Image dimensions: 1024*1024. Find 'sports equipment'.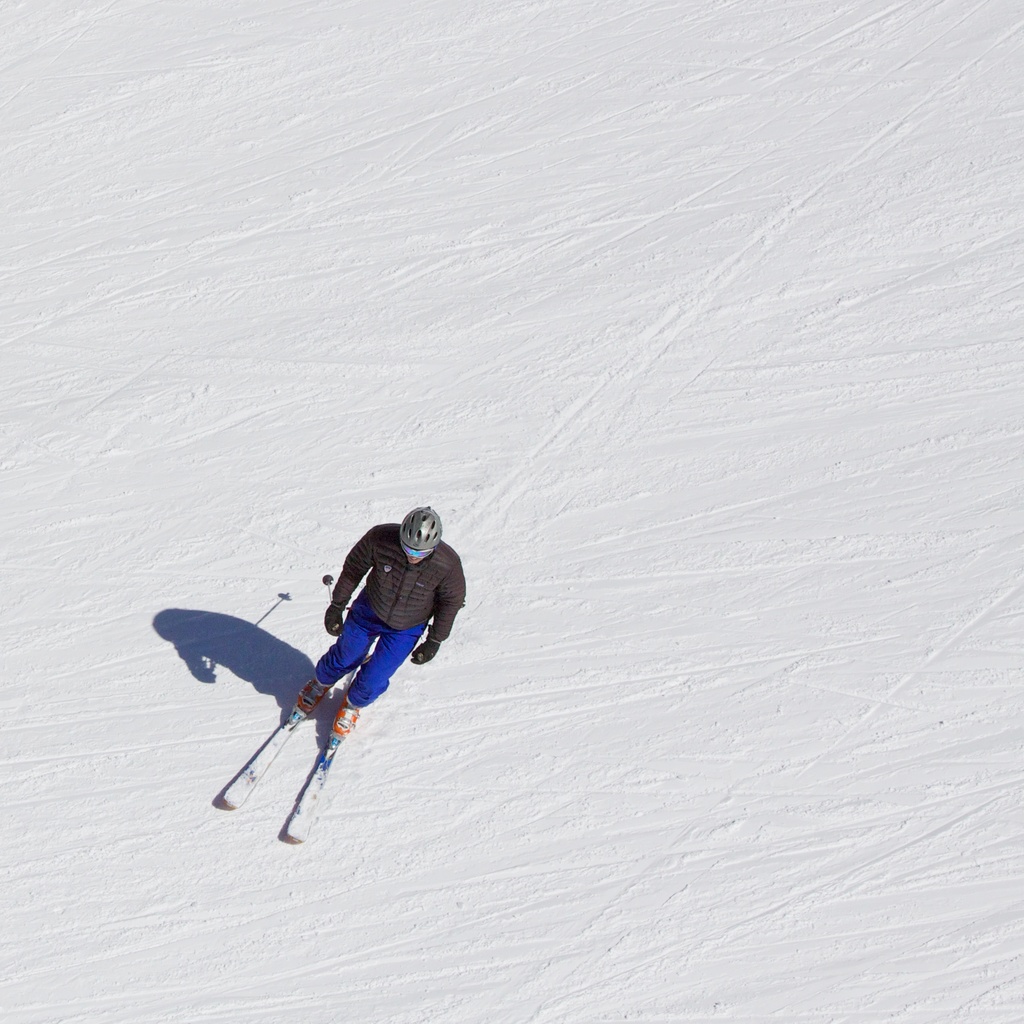
x1=292, y1=673, x2=338, y2=718.
